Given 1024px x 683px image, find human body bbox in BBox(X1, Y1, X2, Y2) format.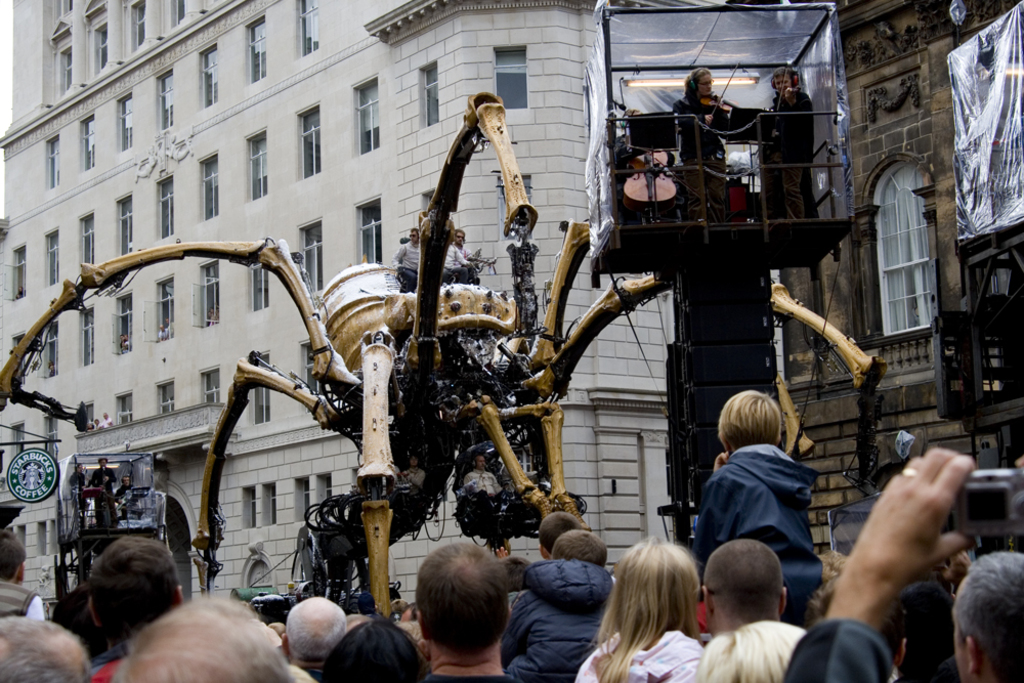
BBox(89, 465, 115, 528).
